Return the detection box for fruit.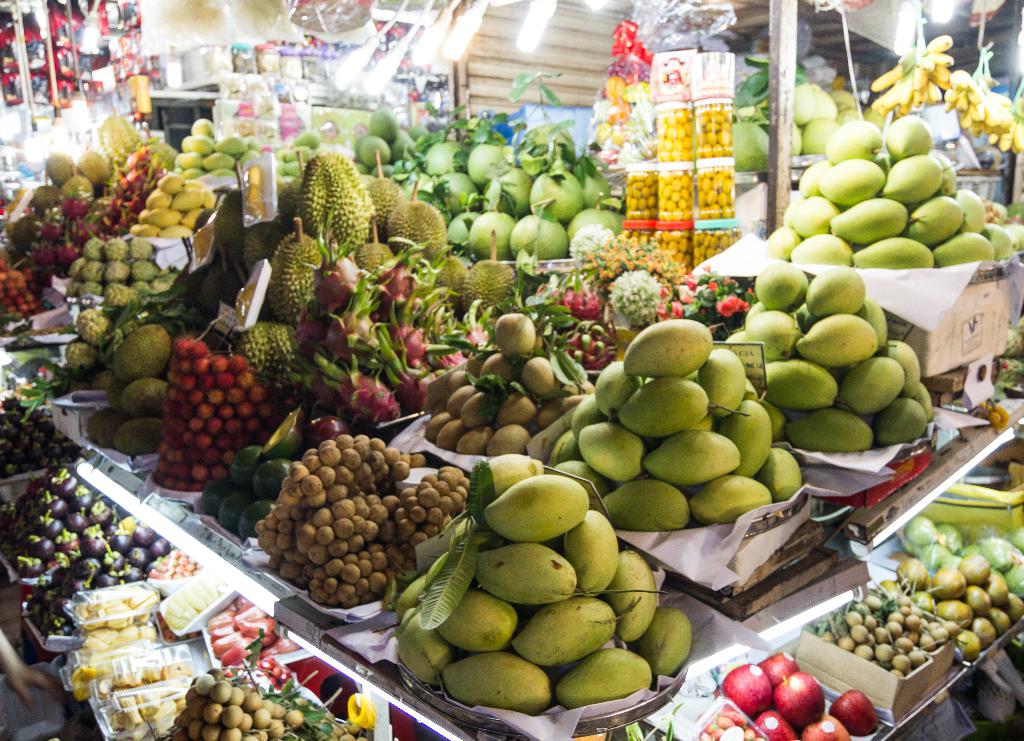
box=[774, 672, 824, 728].
